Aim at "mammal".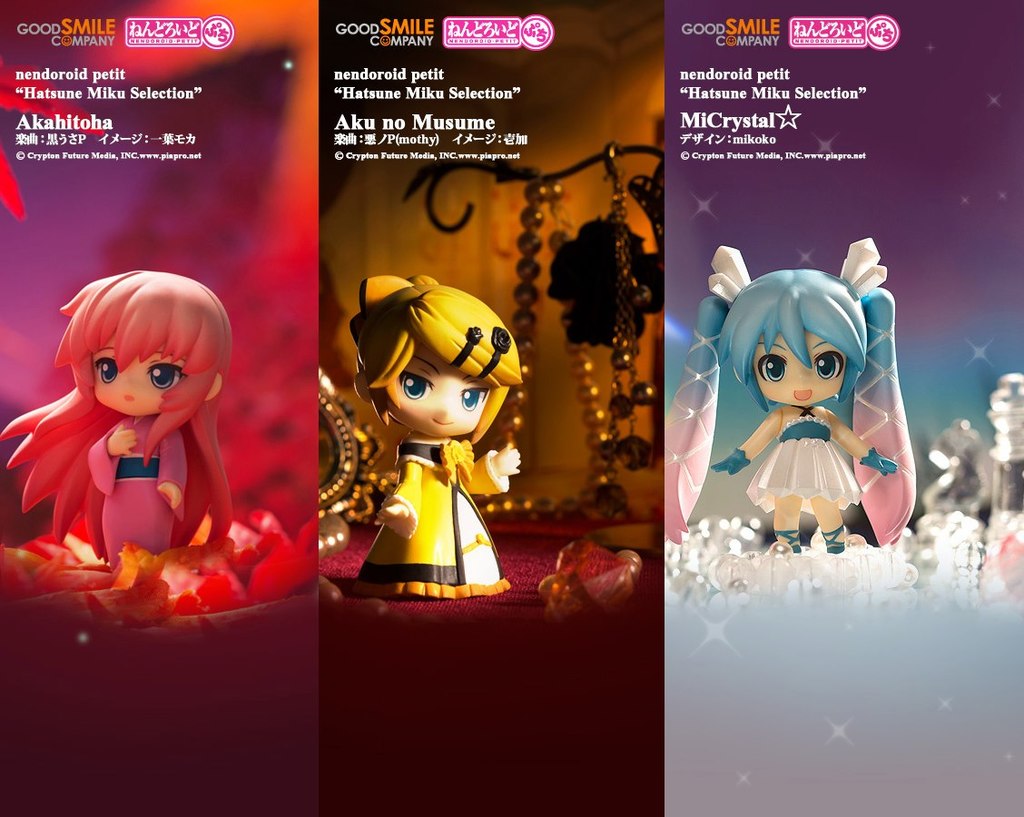
Aimed at <region>0, 271, 239, 573</region>.
